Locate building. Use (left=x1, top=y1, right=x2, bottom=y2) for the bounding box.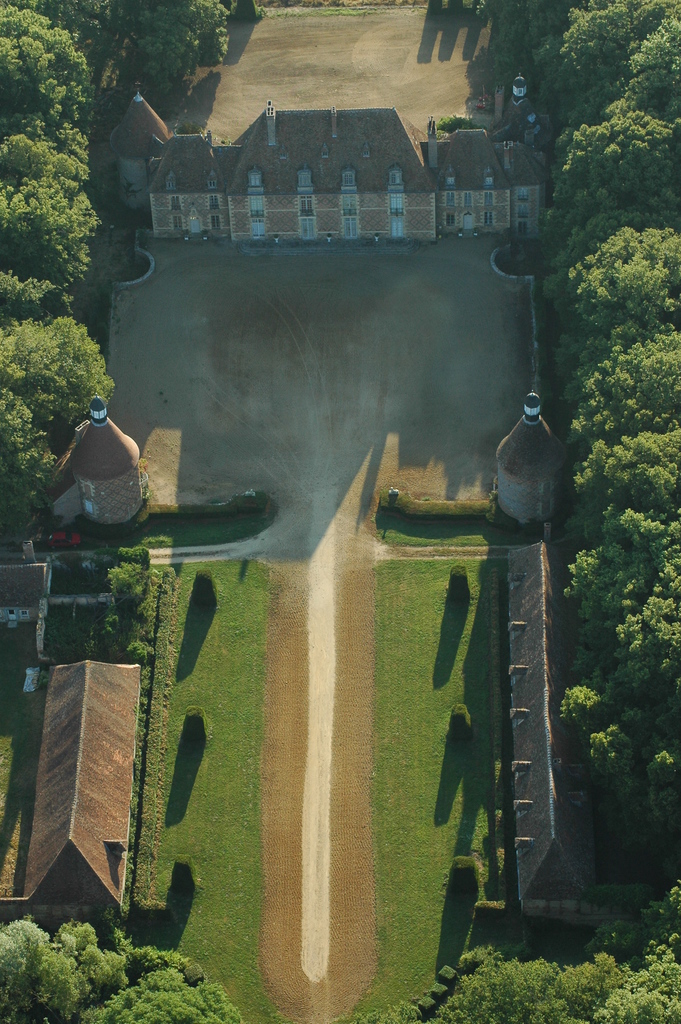
(left=110, top=74, right=553, bottom=253).
